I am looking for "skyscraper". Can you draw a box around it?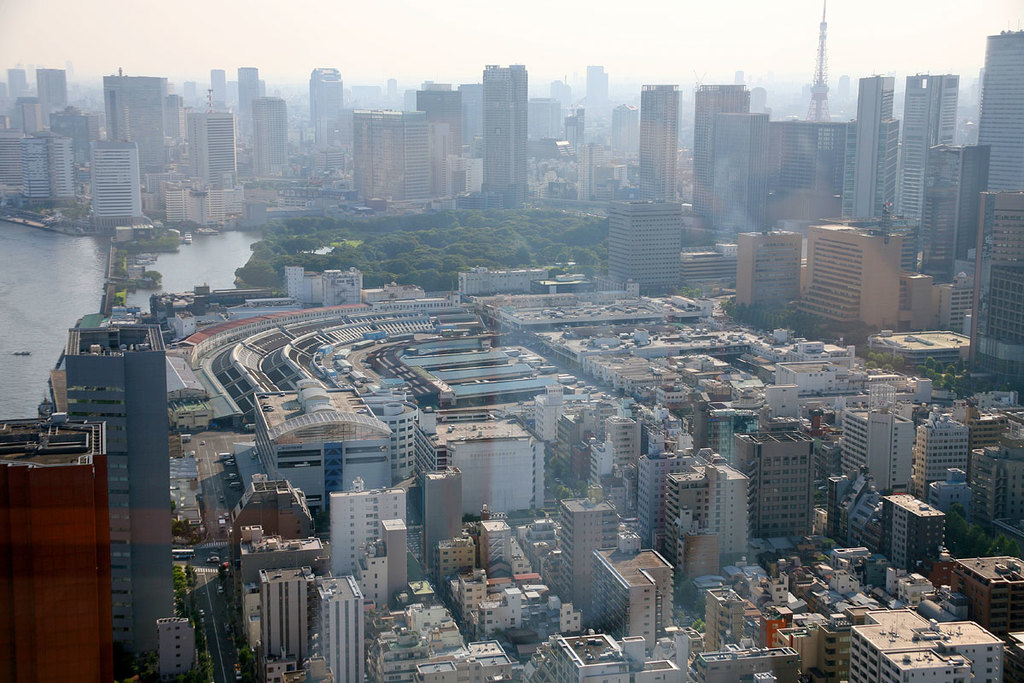
Sure, the bounding box is box=[326, 475, 415, 595].
